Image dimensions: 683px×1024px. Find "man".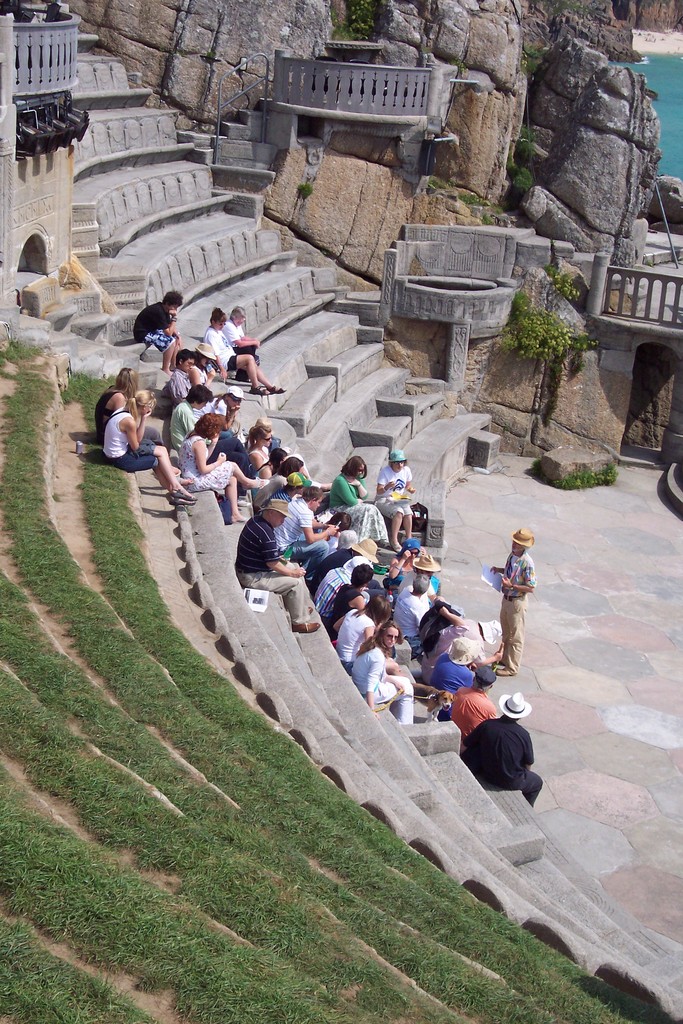
l=185, t=390, r=252, b=454.
